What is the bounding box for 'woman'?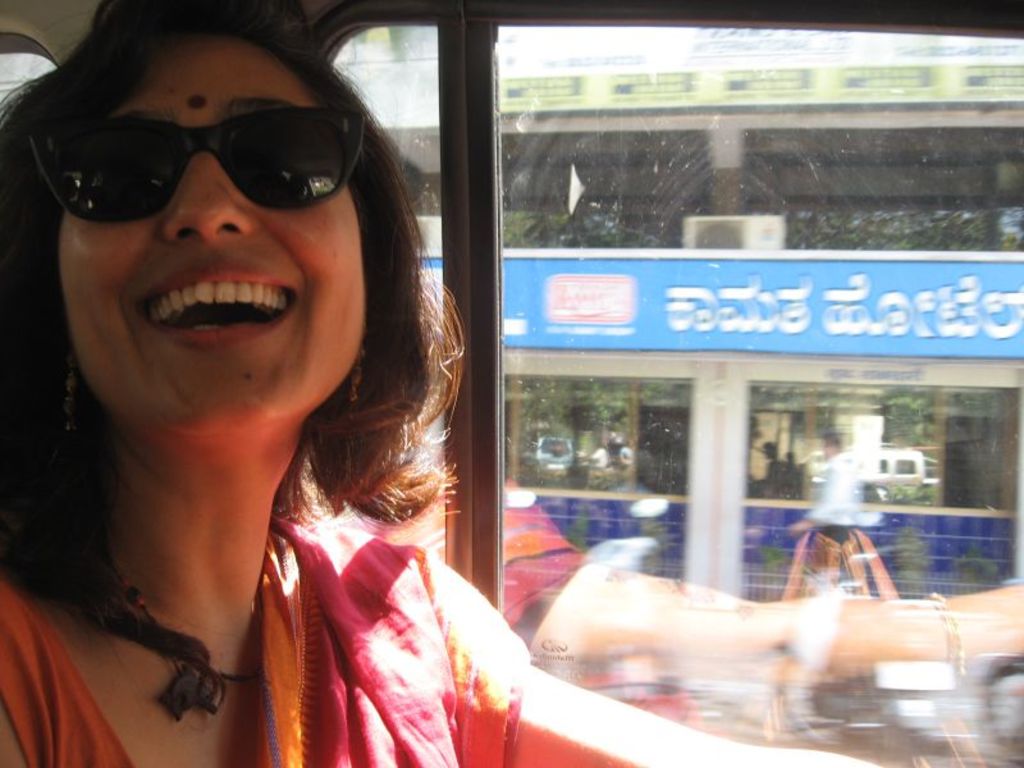
BBox(0, 0, 869, 767).
